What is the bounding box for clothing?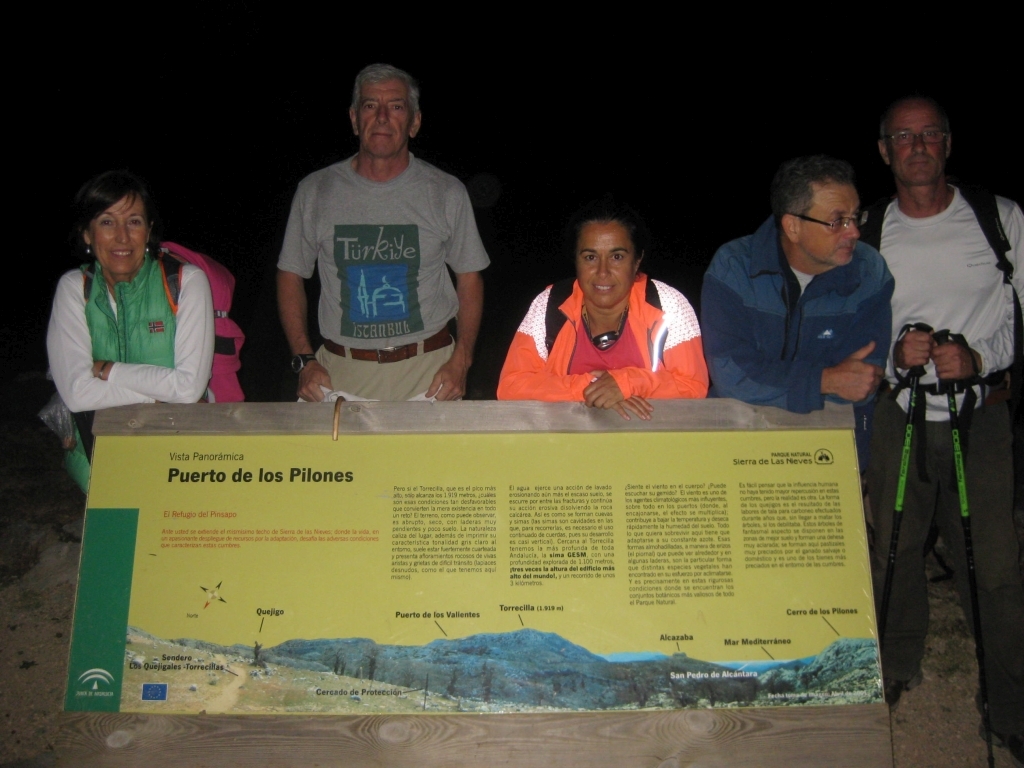
box=[499, 276, 709, 403].
